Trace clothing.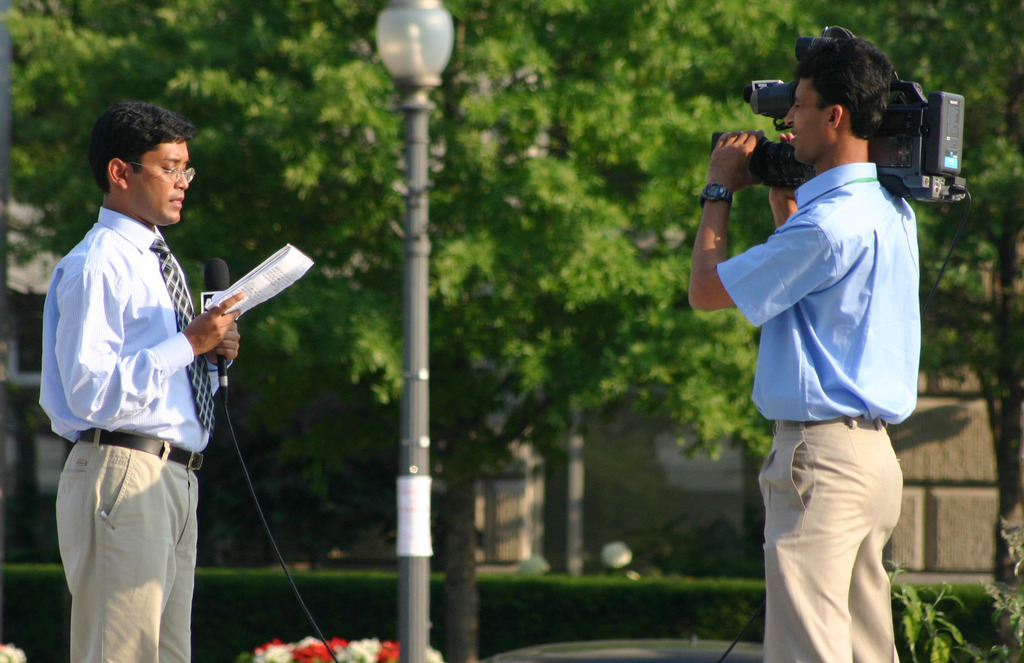
Traced to <bbox>726, 95, 941, 620</bbox>.
